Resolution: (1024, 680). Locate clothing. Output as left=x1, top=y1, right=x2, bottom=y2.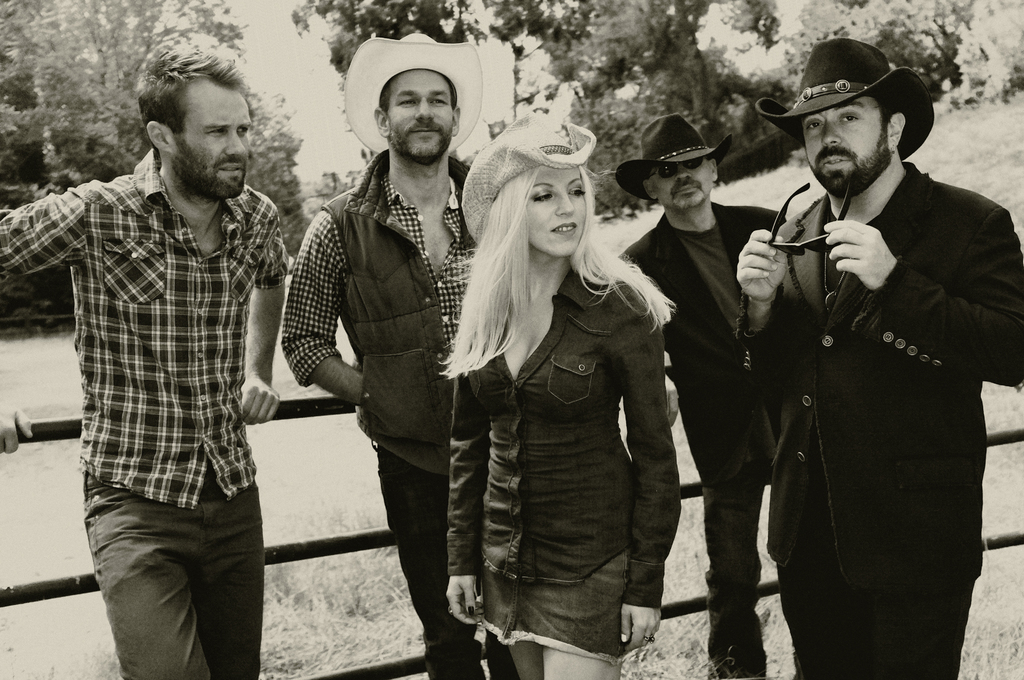
left=737, top=99, right=1006, bottom=663.
